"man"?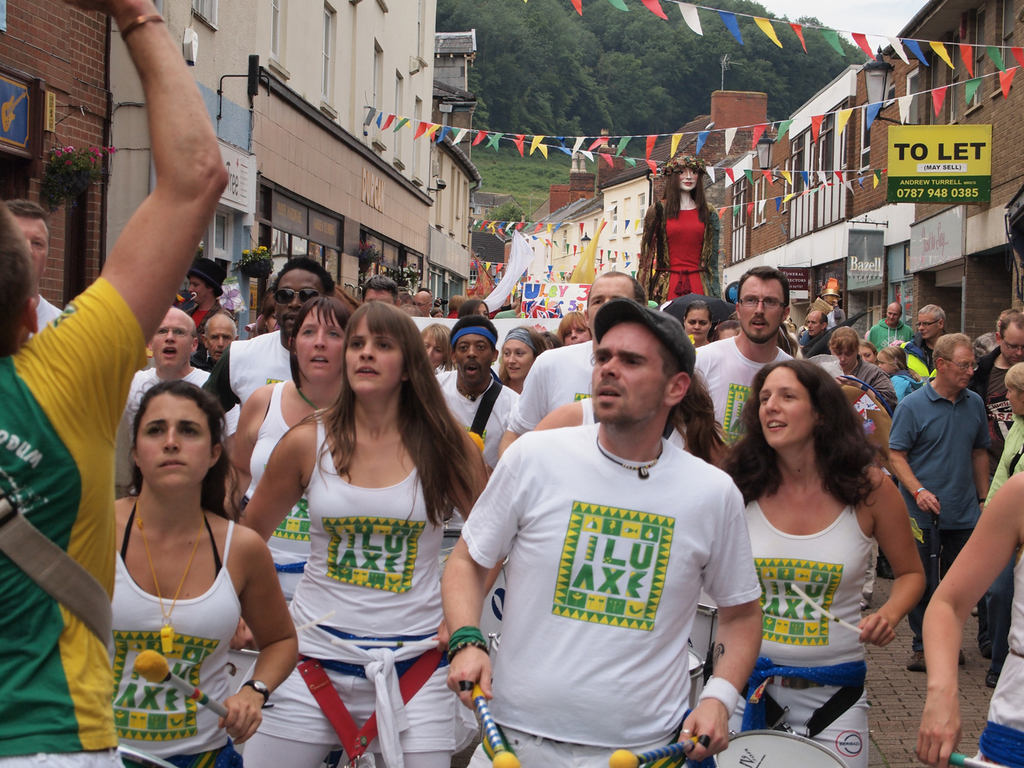
<region>467, 281, 767, 767</region>
